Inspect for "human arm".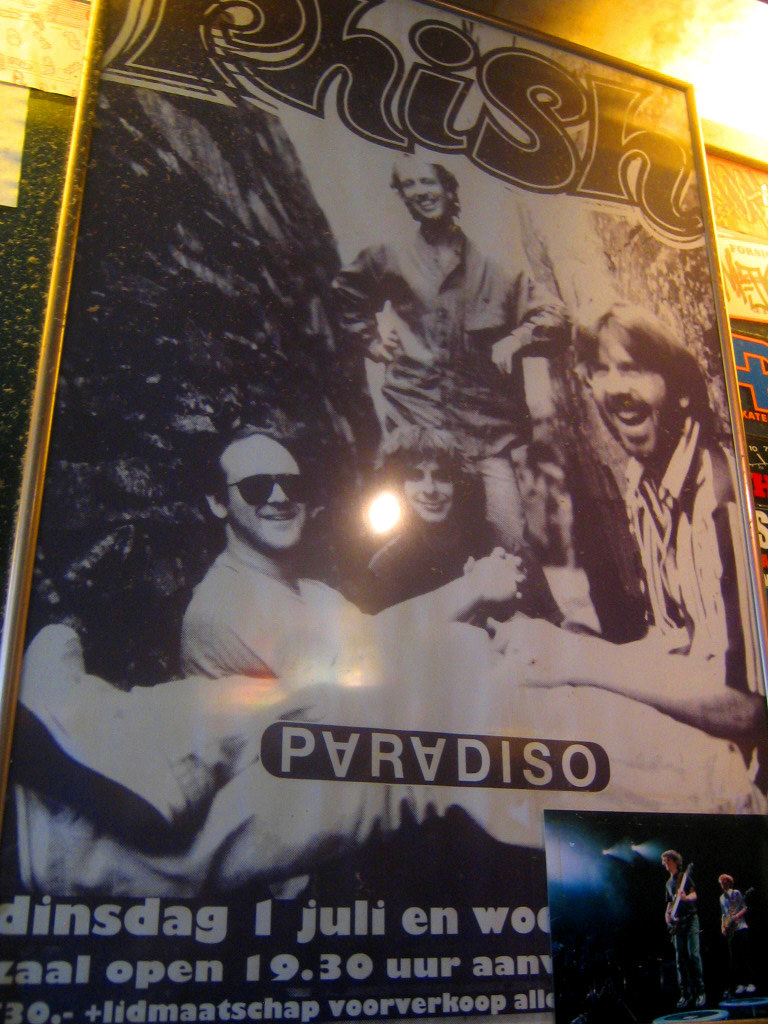
Inspection: l=492, t=499, r=760, b=737.
